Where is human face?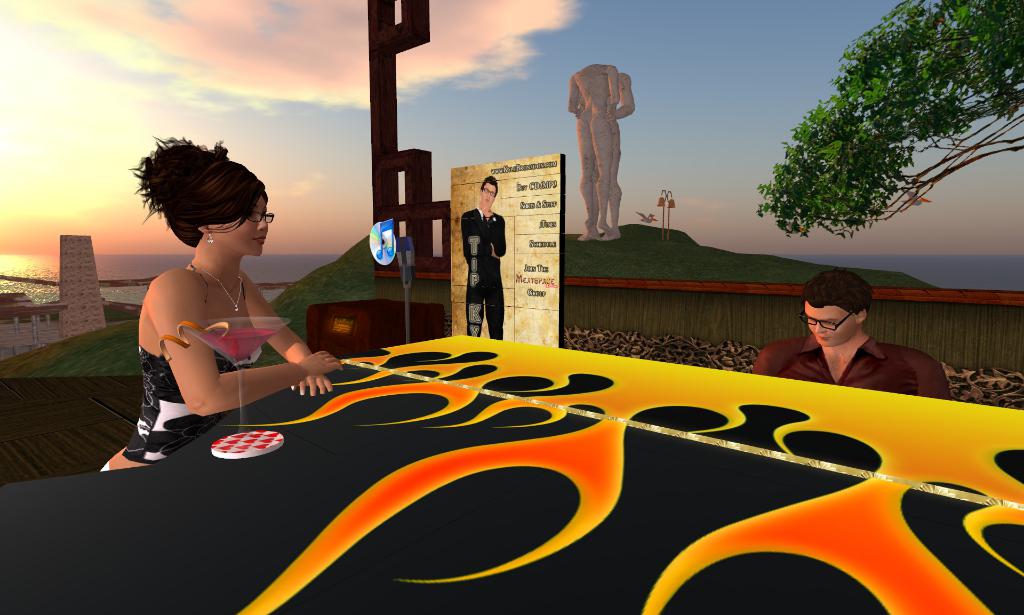
805/302/859/347.
